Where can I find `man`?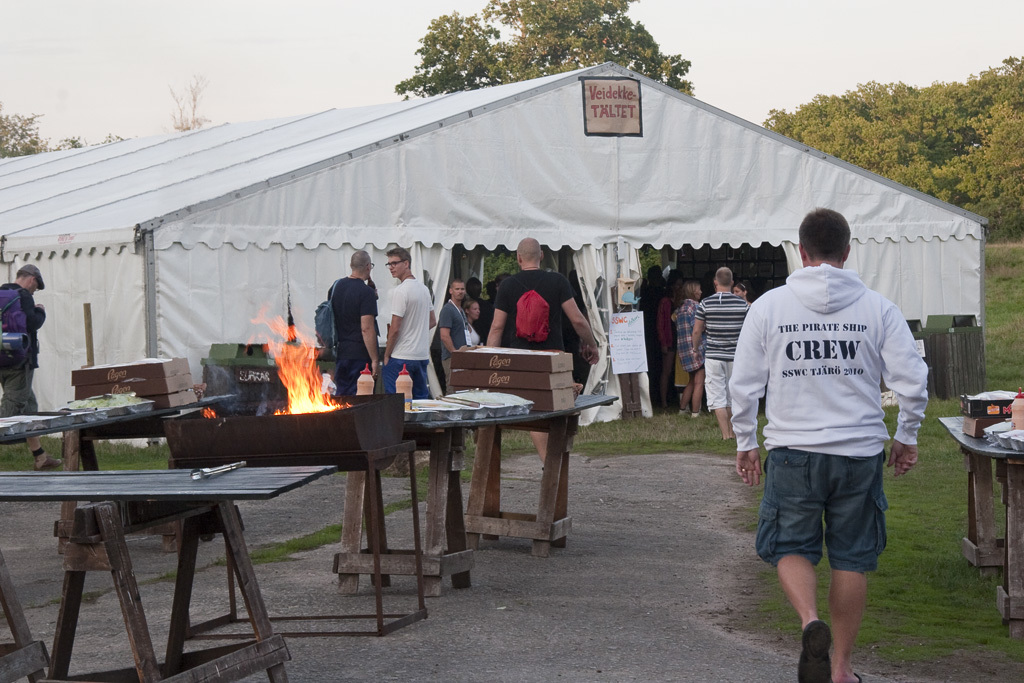
You can find it at left=378, top=247, right=440, bottom=402.
